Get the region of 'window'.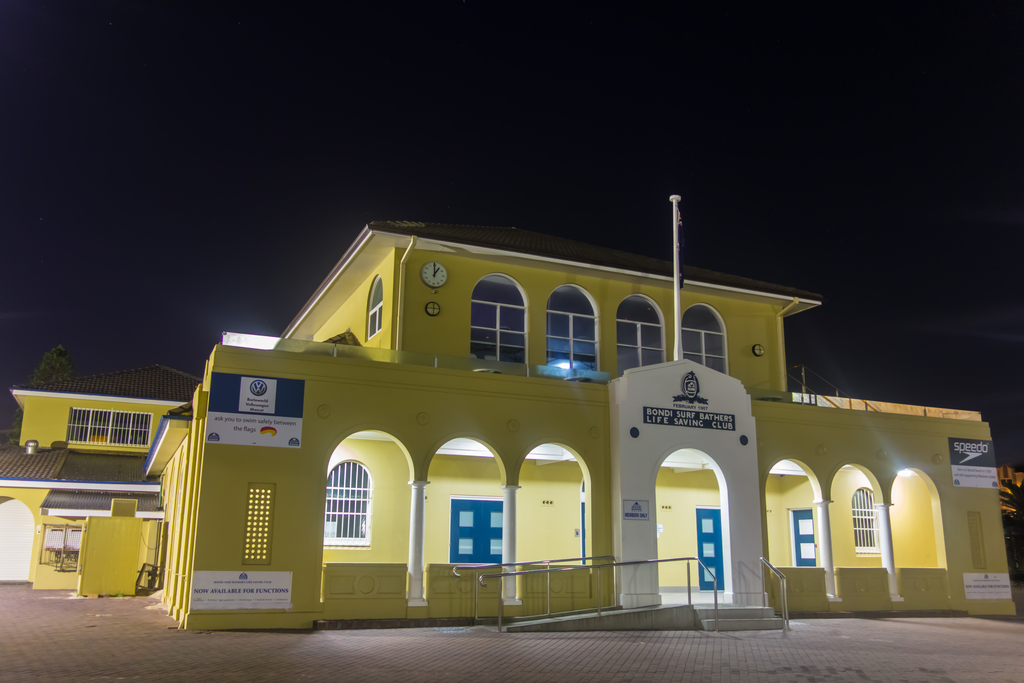
x1=243, y1=482, x2=276, y2=566.
